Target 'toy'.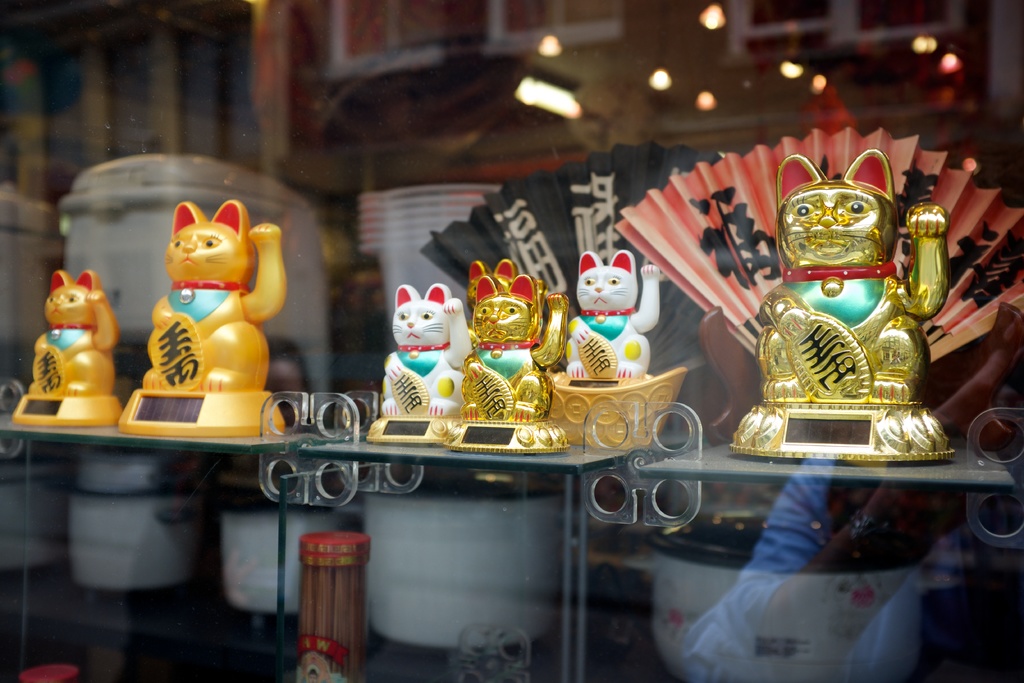
Target region: 374/284/472/432.
